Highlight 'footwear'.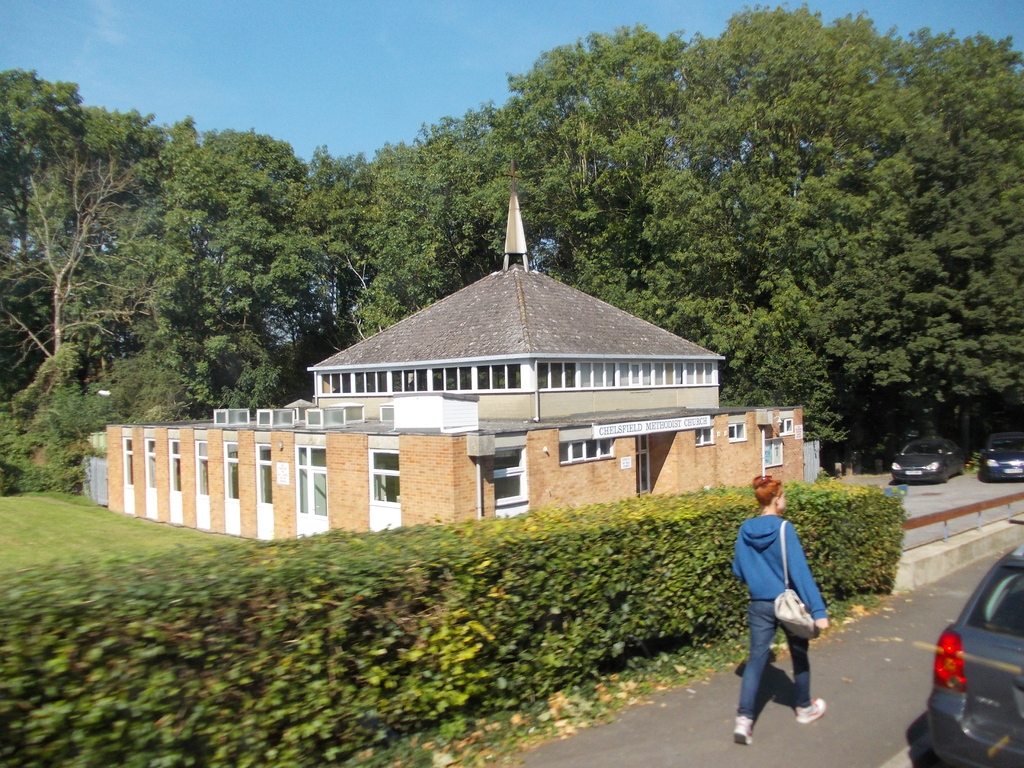
Highlighted region: Rect(796, 698, 824, 724).
